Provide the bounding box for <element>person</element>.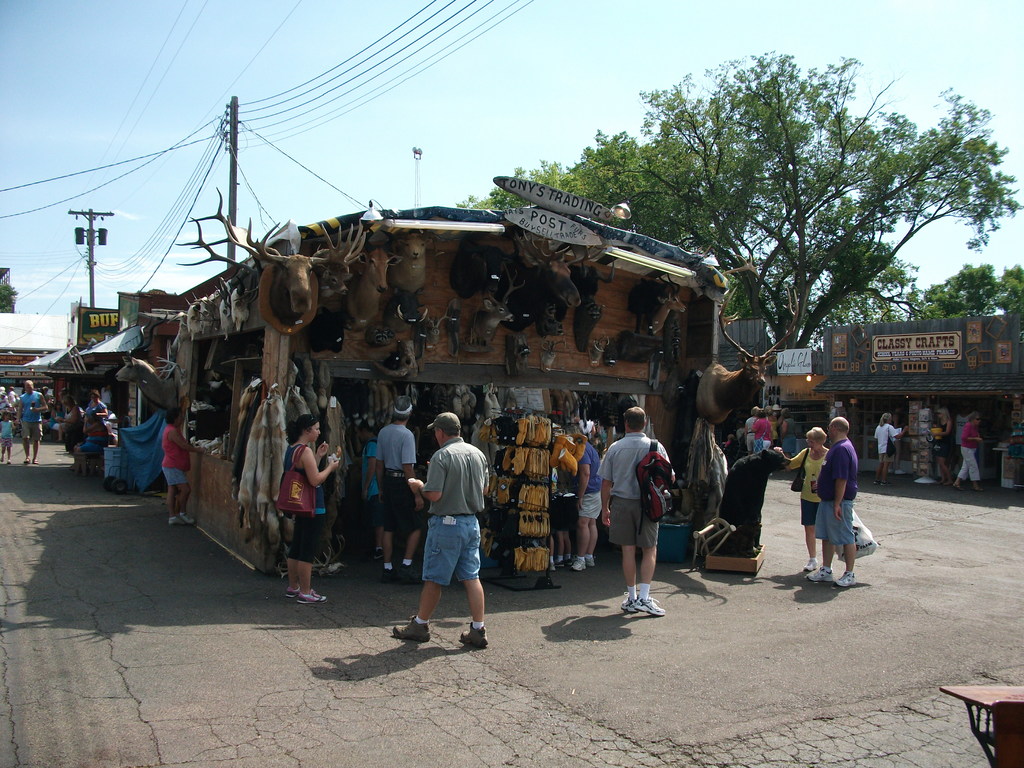
pyautogui.locateOnScreen(13, 381, 47, 462).
